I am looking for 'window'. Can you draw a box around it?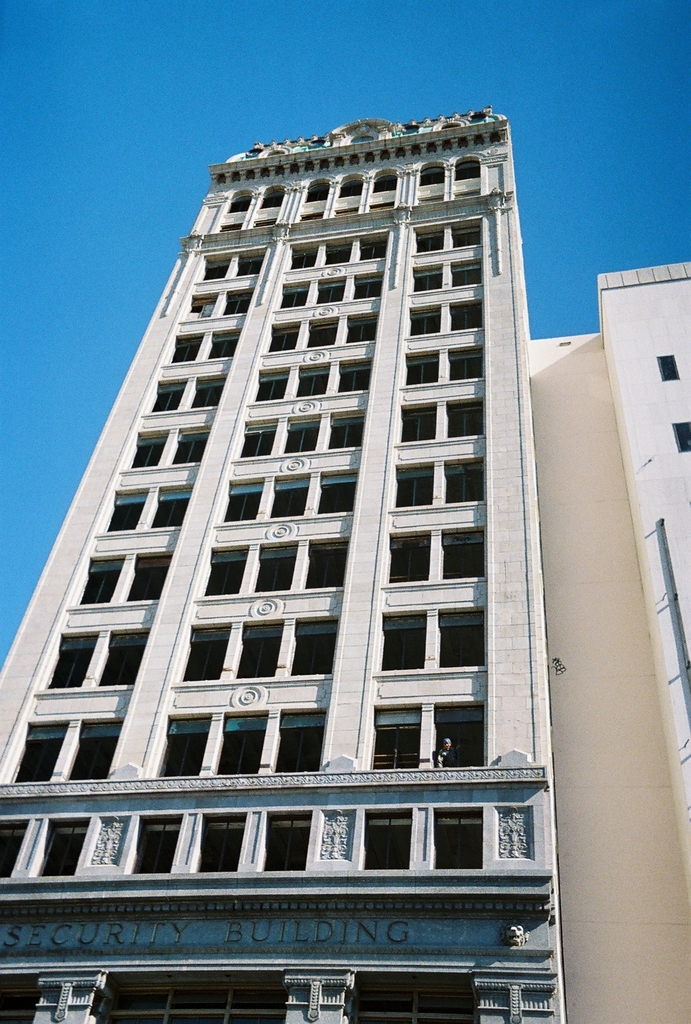
Sure, the bounding box is {"left": 440, "top": 607, "right": 483, "bottom": 663}.
